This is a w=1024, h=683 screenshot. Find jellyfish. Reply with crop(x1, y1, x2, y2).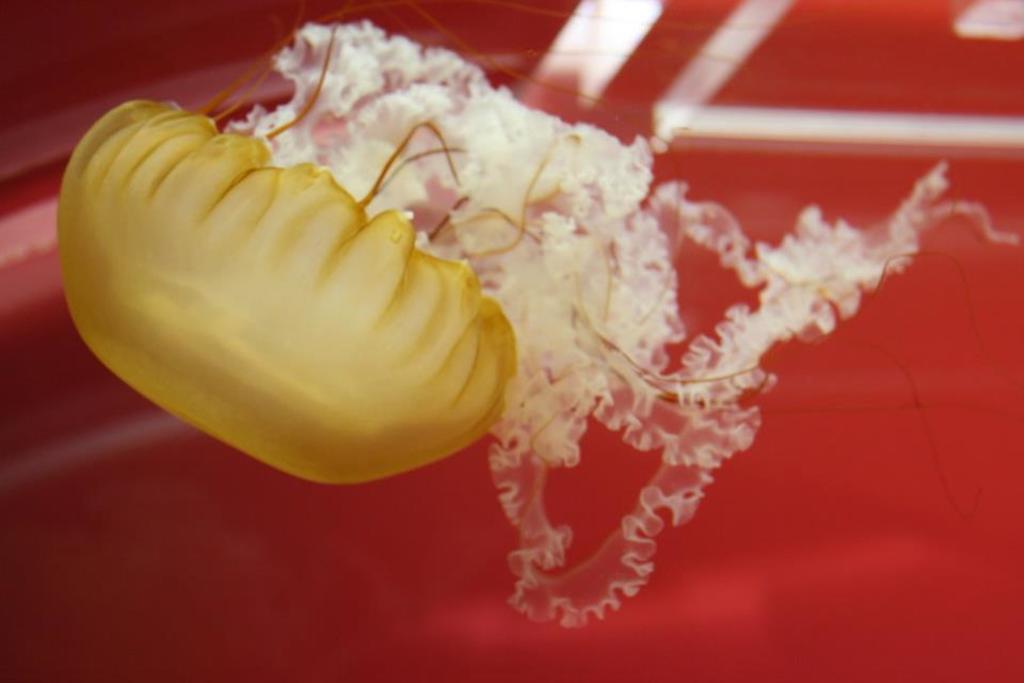
crop(53, 0, 1023, 626).
